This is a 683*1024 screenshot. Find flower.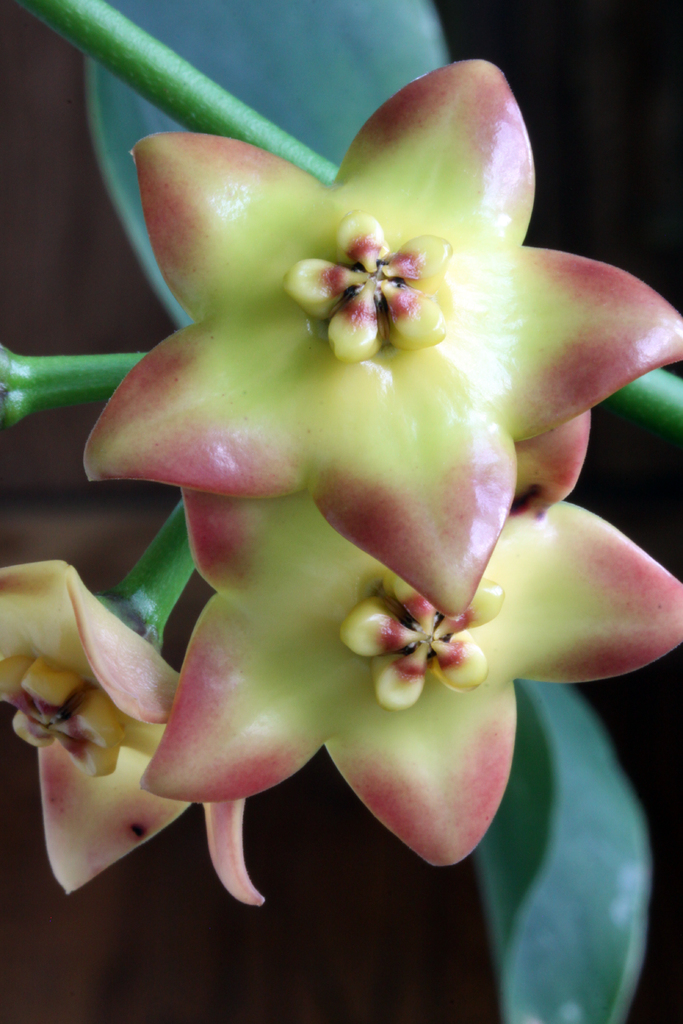
Bounding box: (0, 557, 256, 915).
